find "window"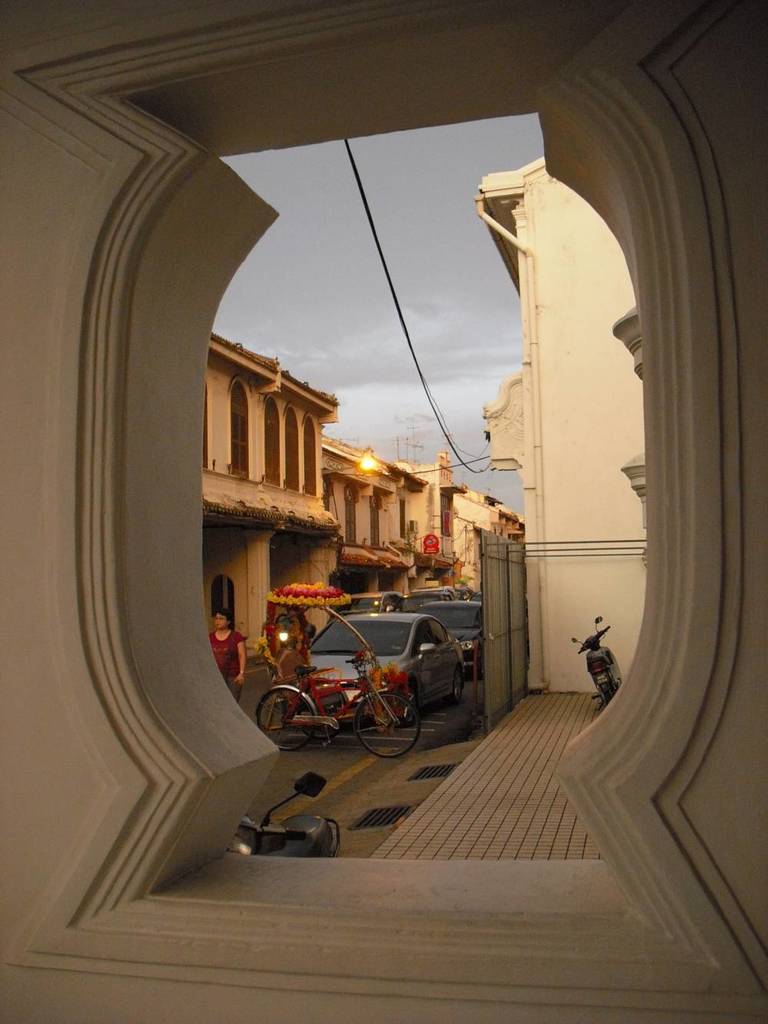
300 415 317 498
